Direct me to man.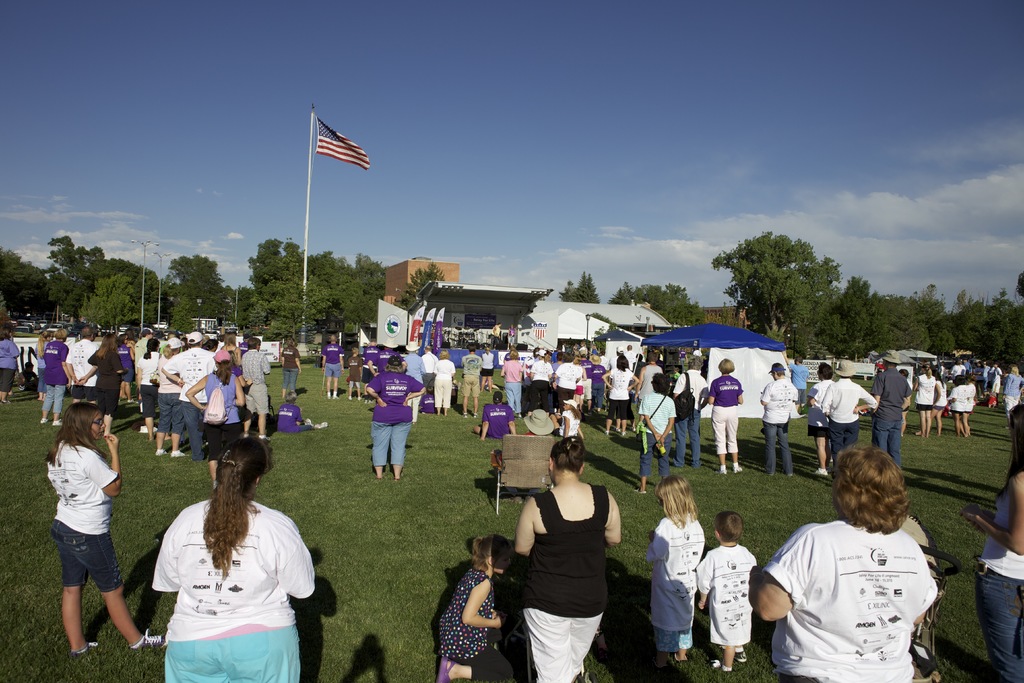
Direction: x1=359 y1=337 x2=378 y2=404.
